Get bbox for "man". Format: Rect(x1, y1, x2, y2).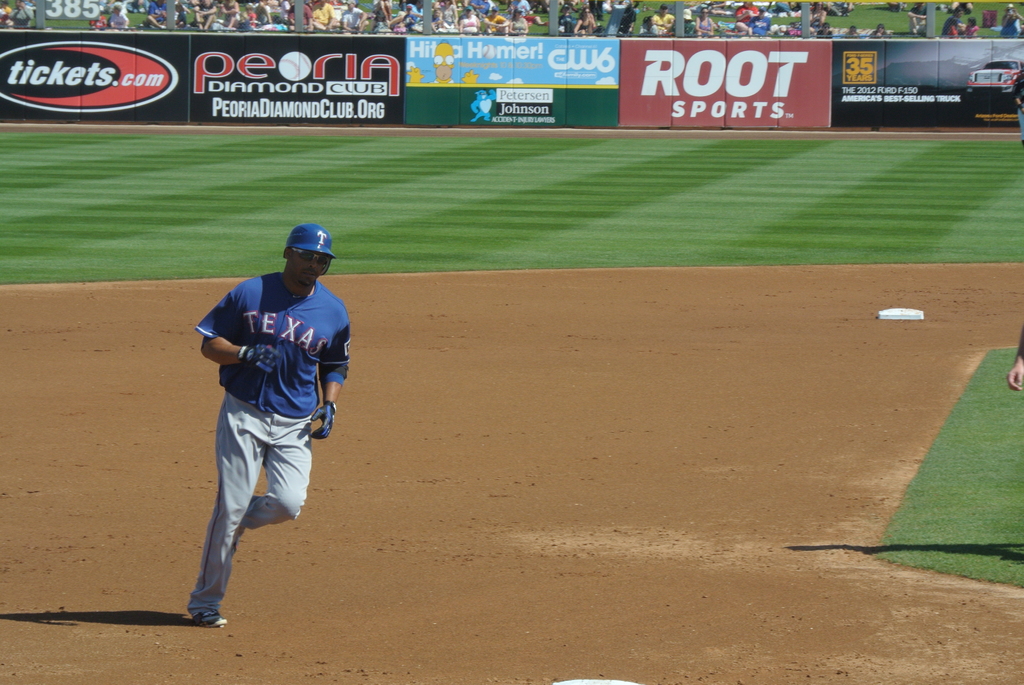
Rect(620, 0, 637, 36).
